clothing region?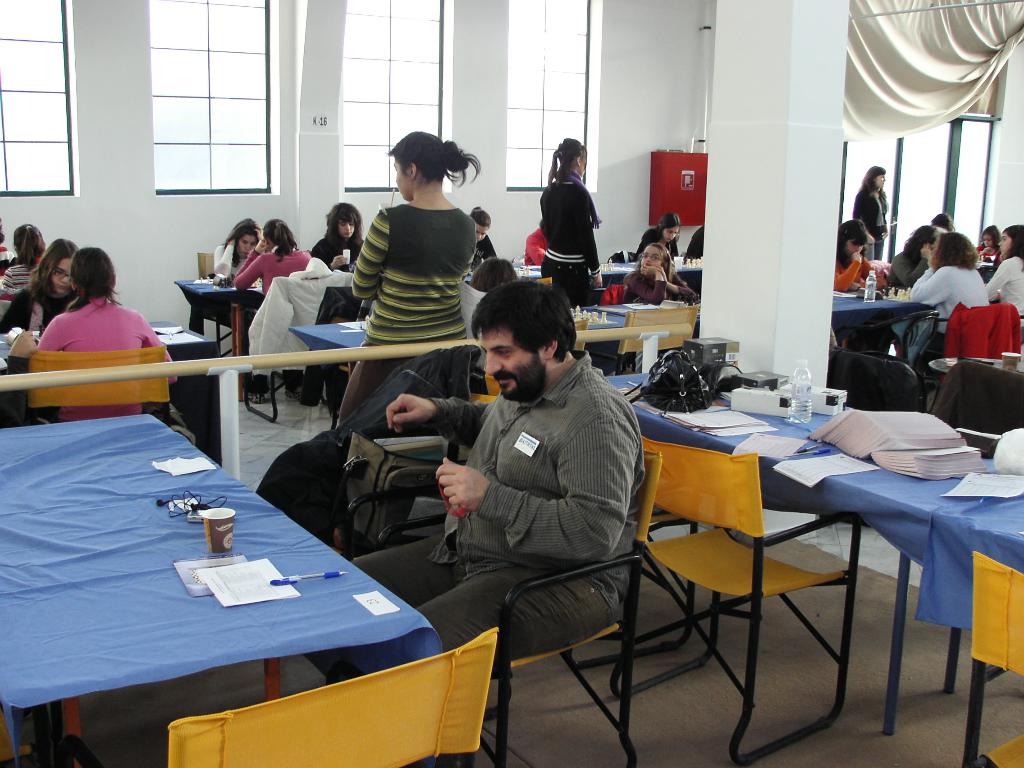
bbox=(834, 257, 871, 291)
